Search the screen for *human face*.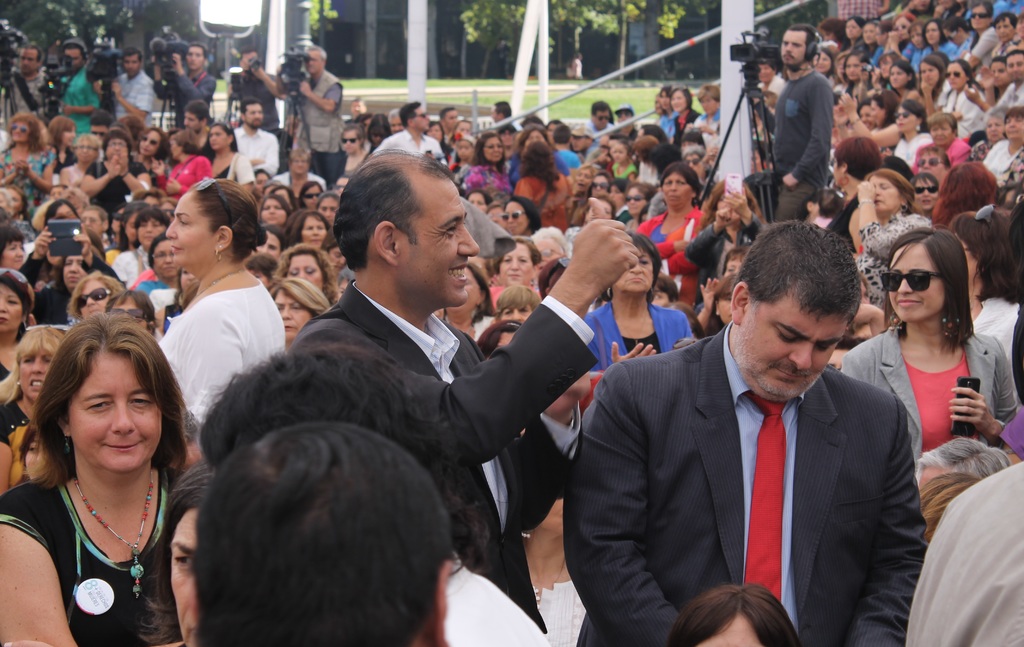
Found at region(319, 197, 337, 222).
